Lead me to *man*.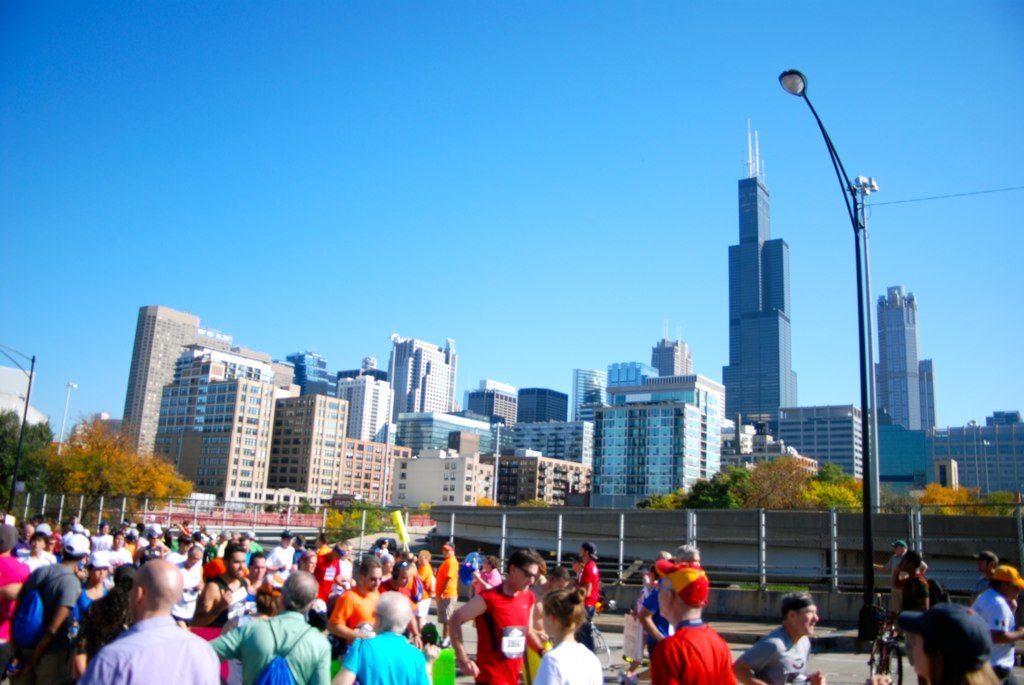
Lead to [576, 539, 601, 651].
